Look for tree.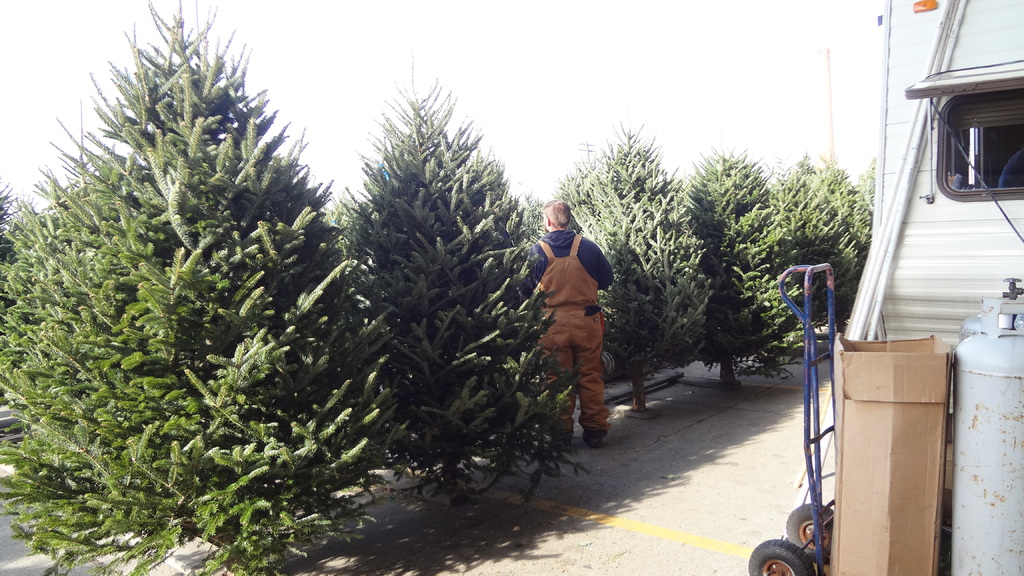
Found: bbox(0, 1, 398, 575).
